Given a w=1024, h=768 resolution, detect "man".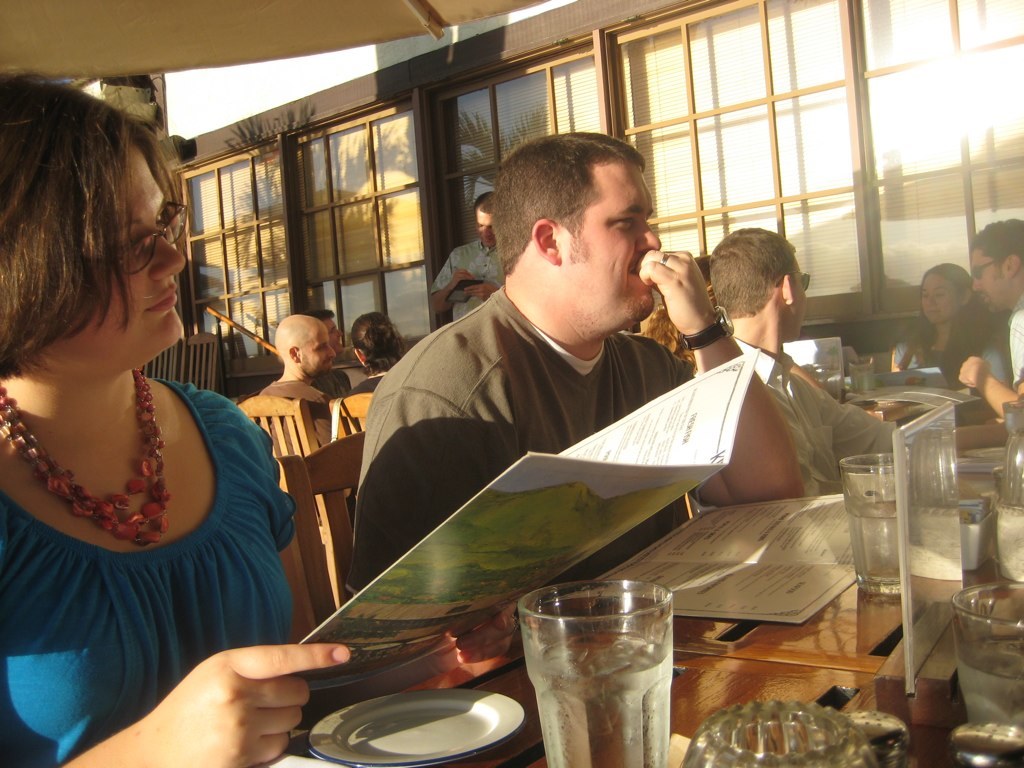
955:218:1023:421.
